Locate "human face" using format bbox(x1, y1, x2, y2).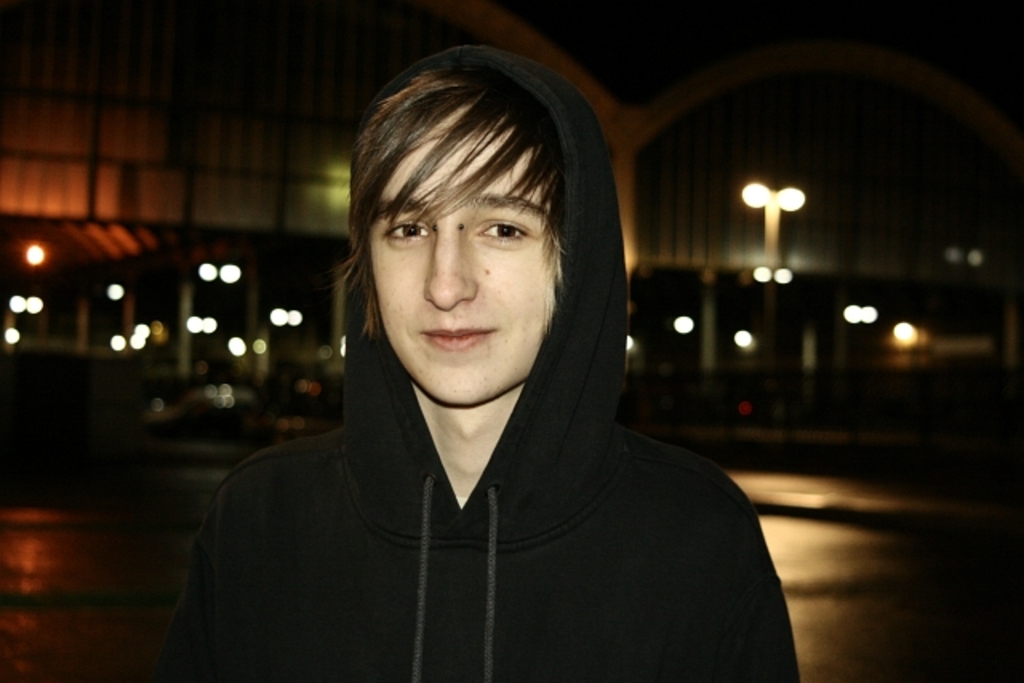
bbox(362, 115, 568, 405).
